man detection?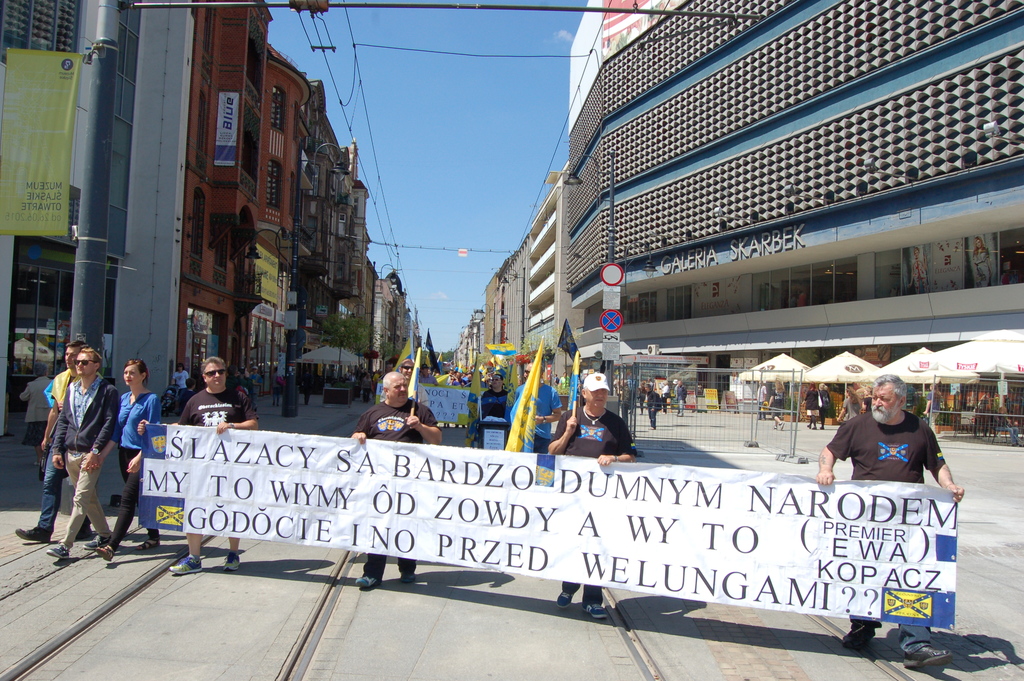
[x1=344, y1=368, x2=440, y2=586]
